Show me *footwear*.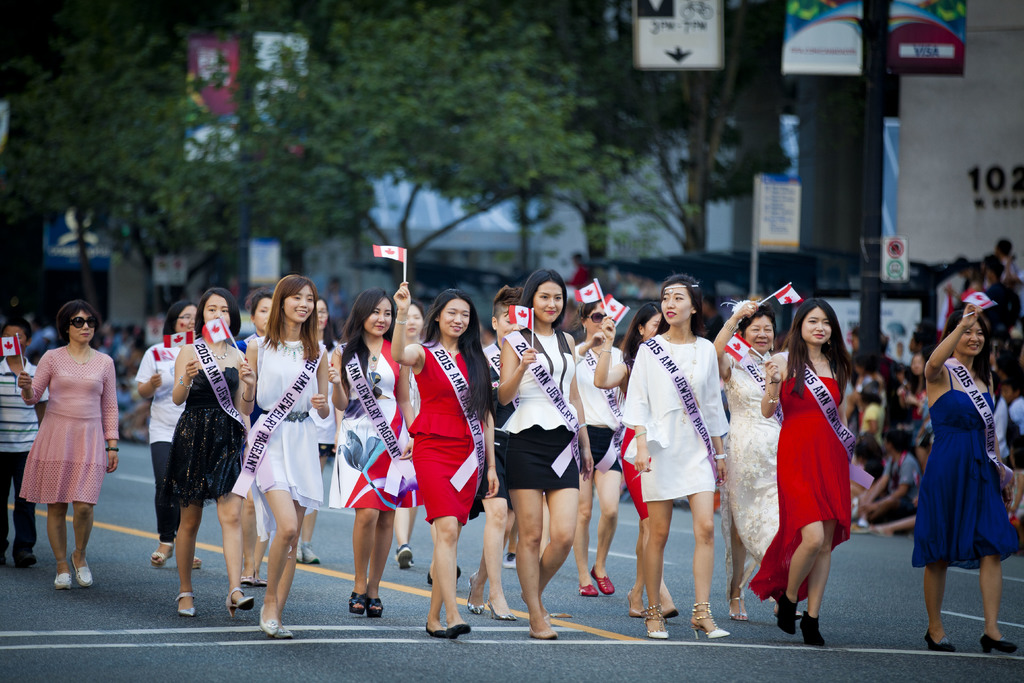
*footwear* is here: region(296, 545, 301, 561).
